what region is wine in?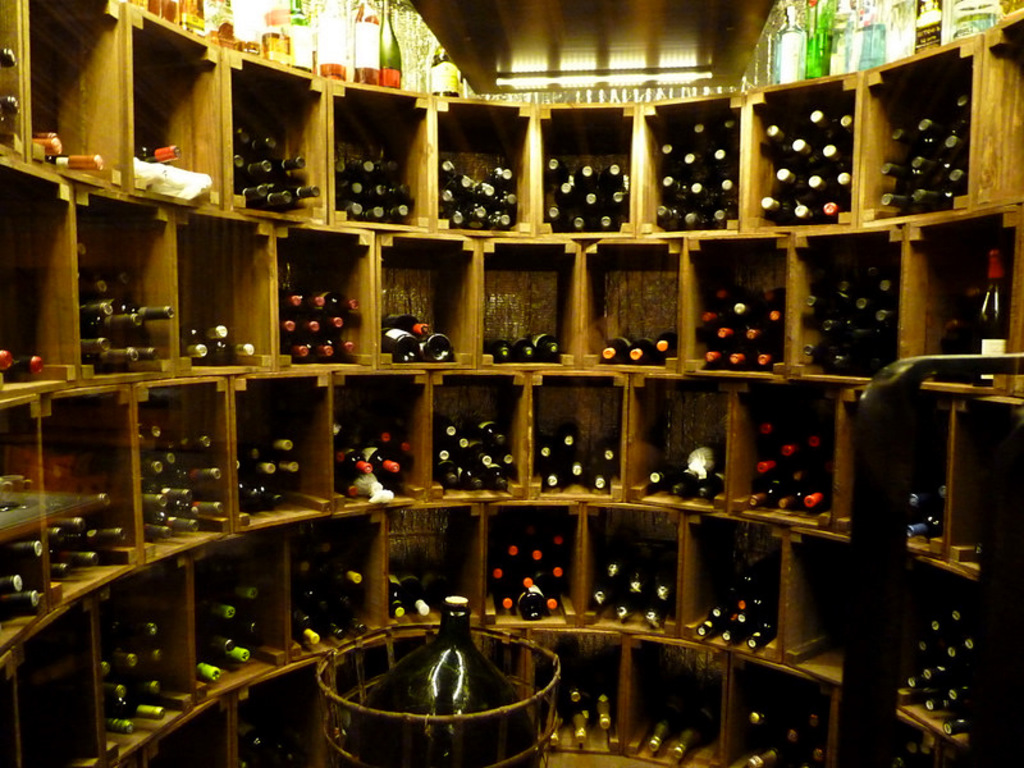
locate(876, 97, 974, 209).
